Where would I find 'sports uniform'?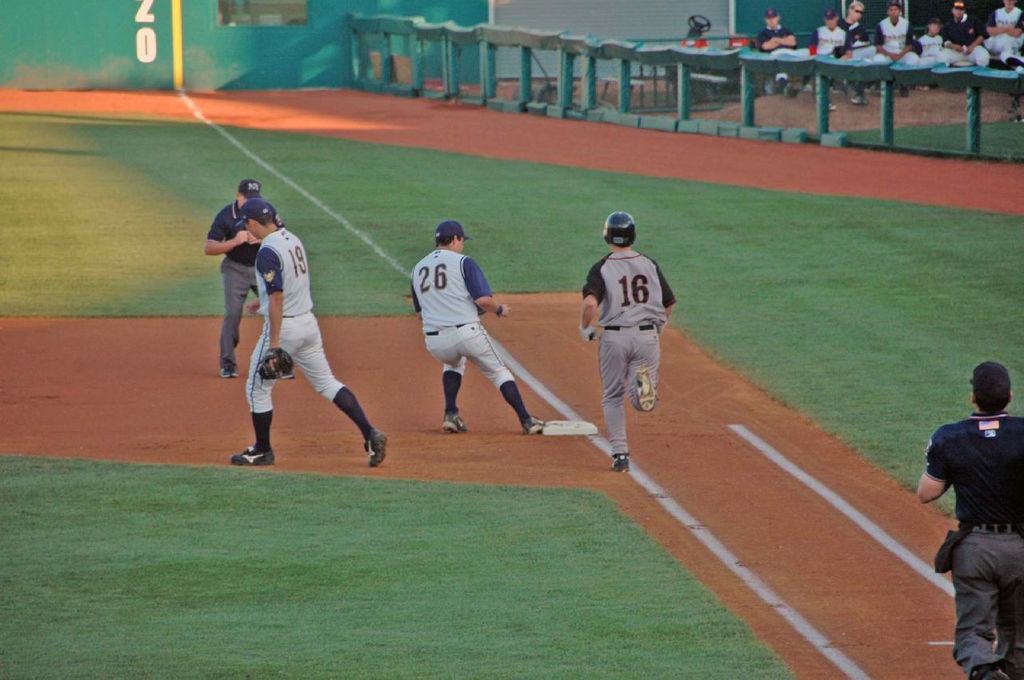
At locate(927, 369, 1023, 679).
